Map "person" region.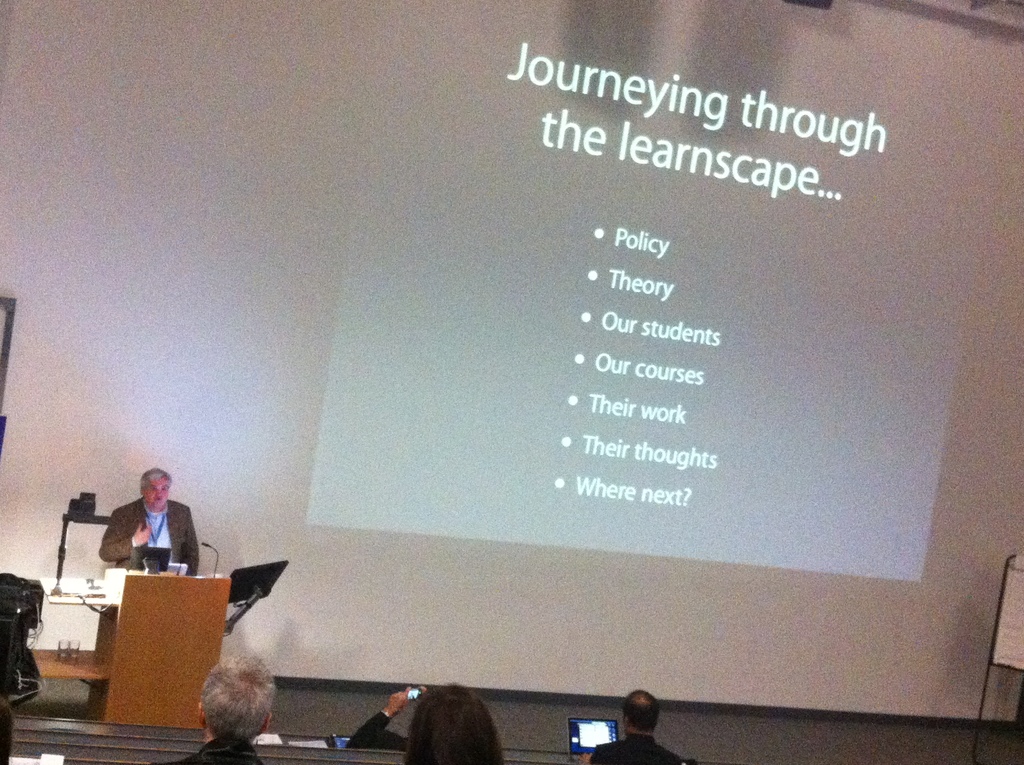
Mapped to 345 684 433 745.
